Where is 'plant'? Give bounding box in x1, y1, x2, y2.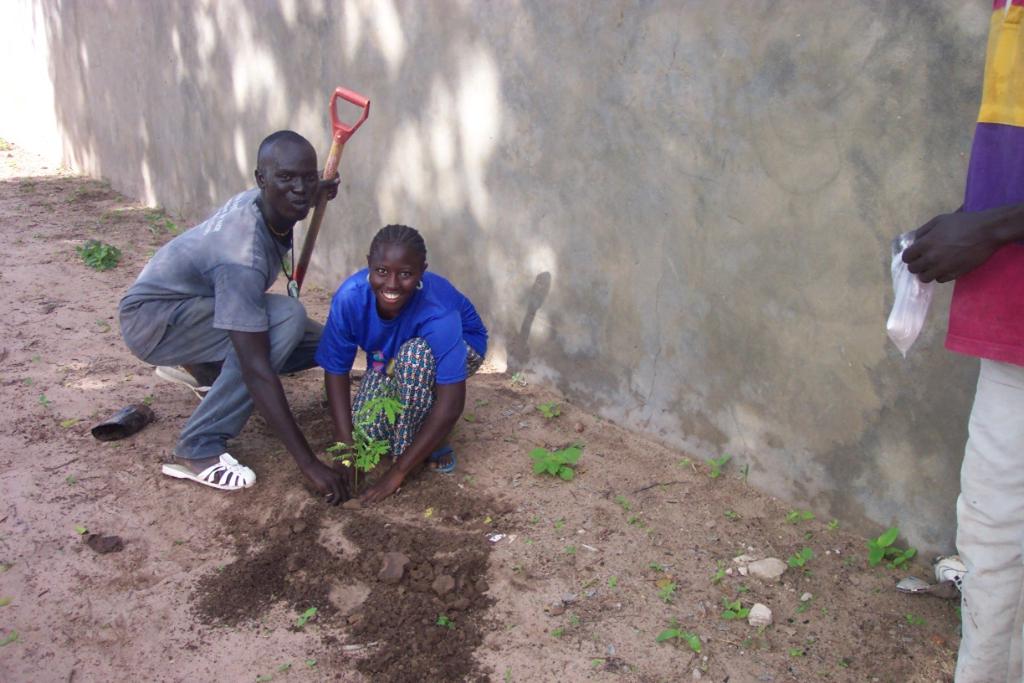
278, 249, 294, 278.
